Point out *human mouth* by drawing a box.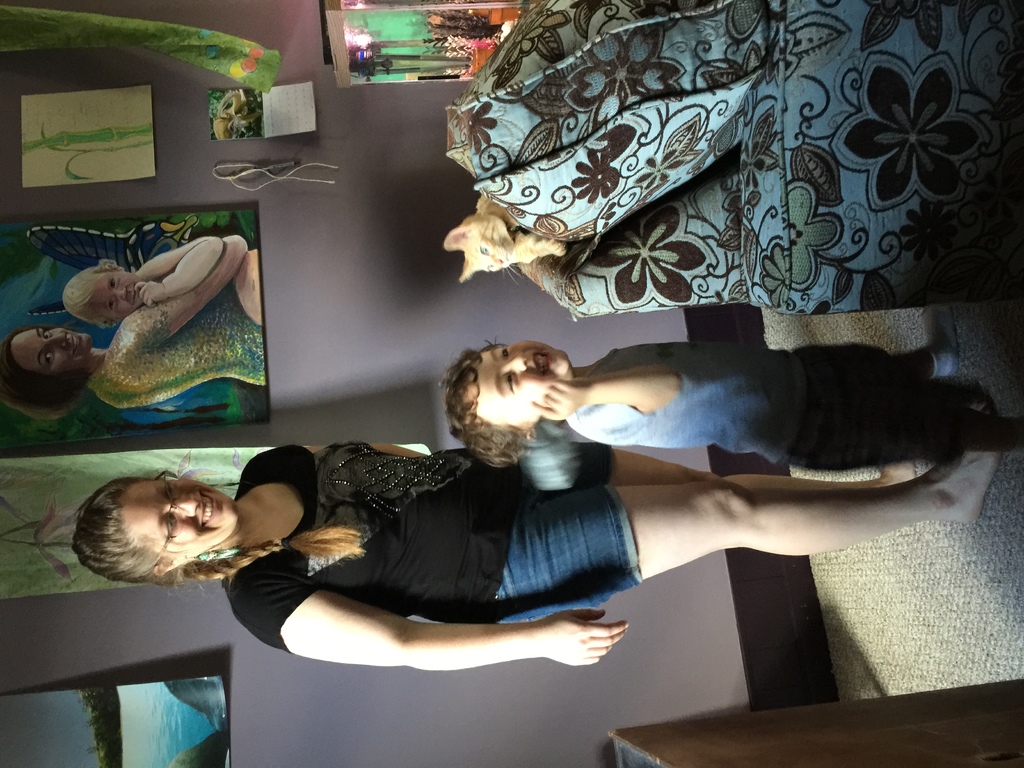
rect(202, 490, 218, 528).
